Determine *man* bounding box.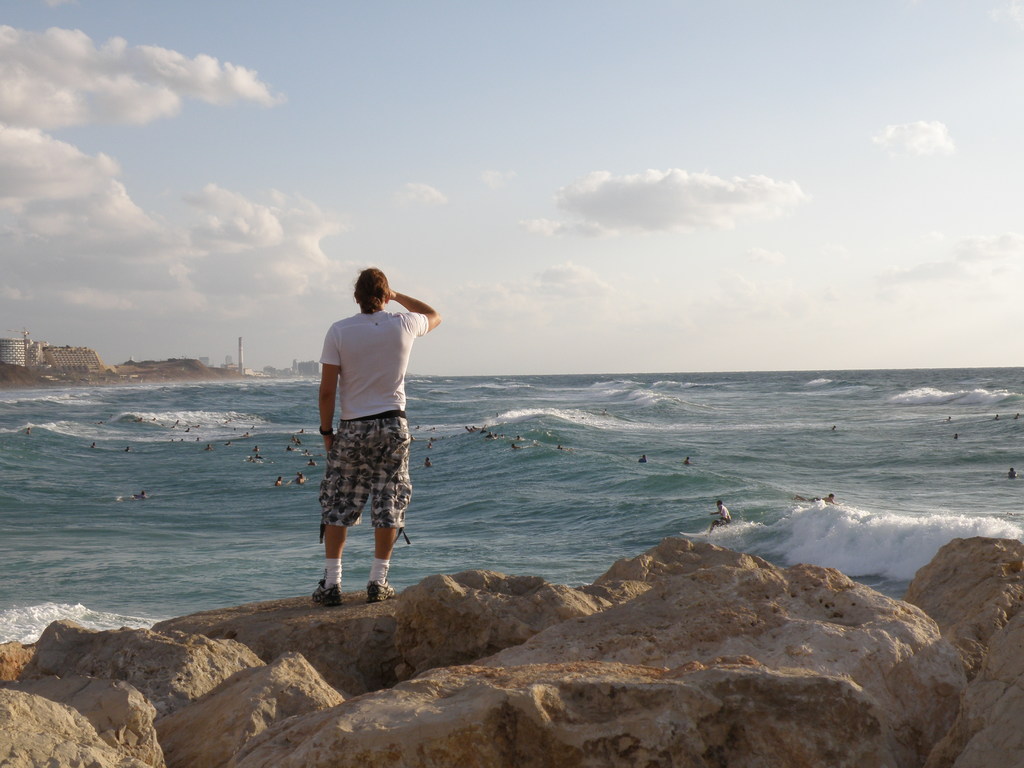
Determined: (x1=1012, y1=411, x2=1020, y2=420).
